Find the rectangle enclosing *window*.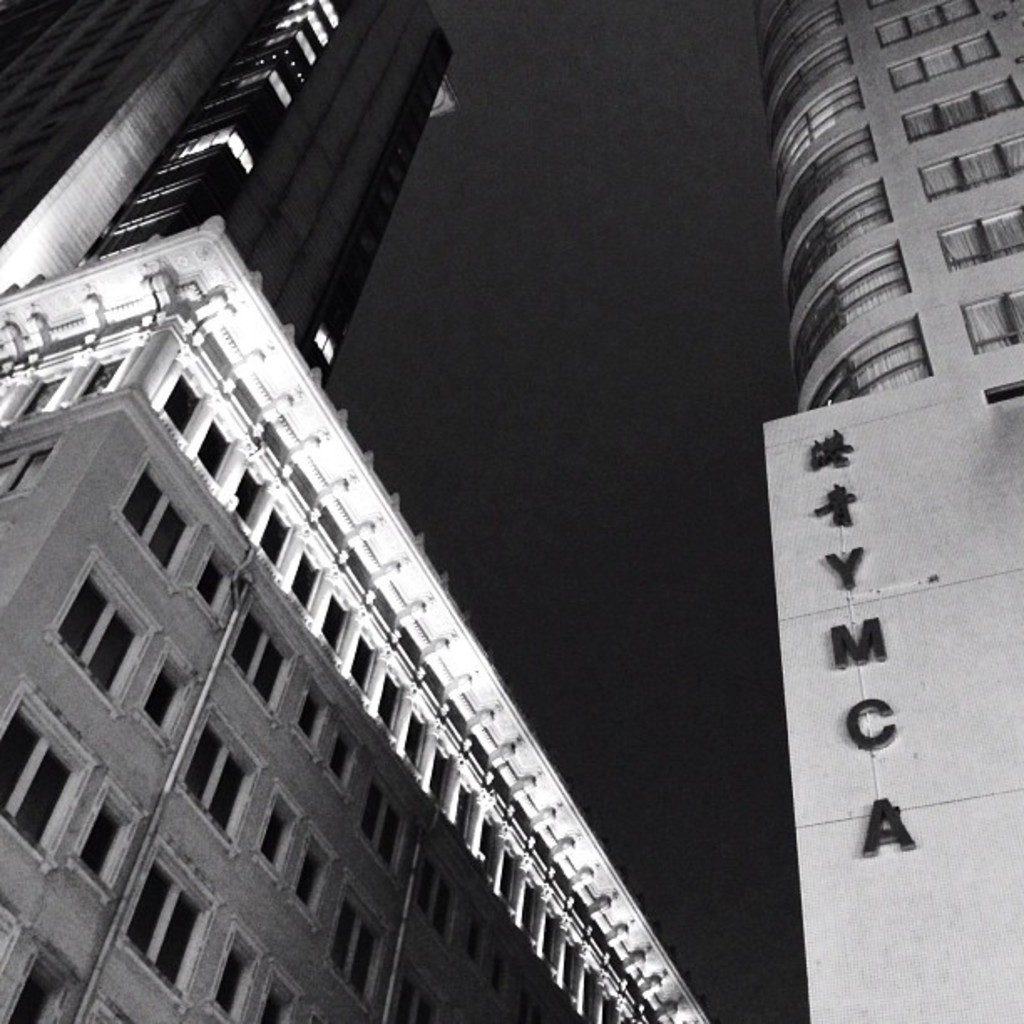
[161,375,199,442].
